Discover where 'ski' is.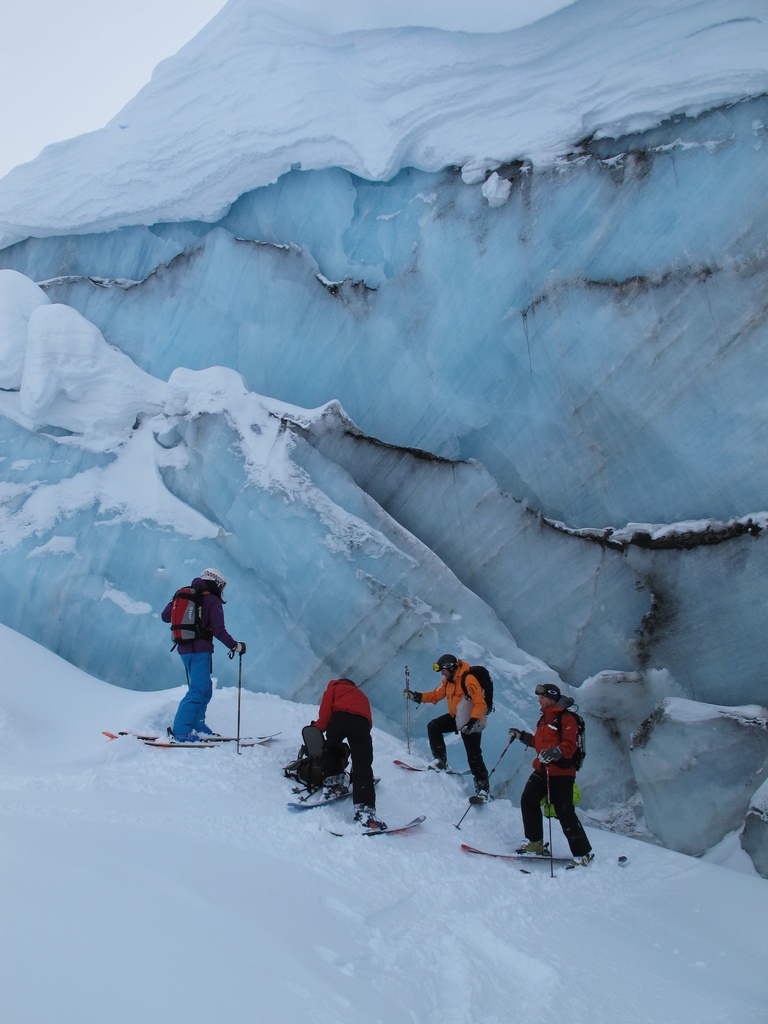
Discovered at 460/840/583/863.
